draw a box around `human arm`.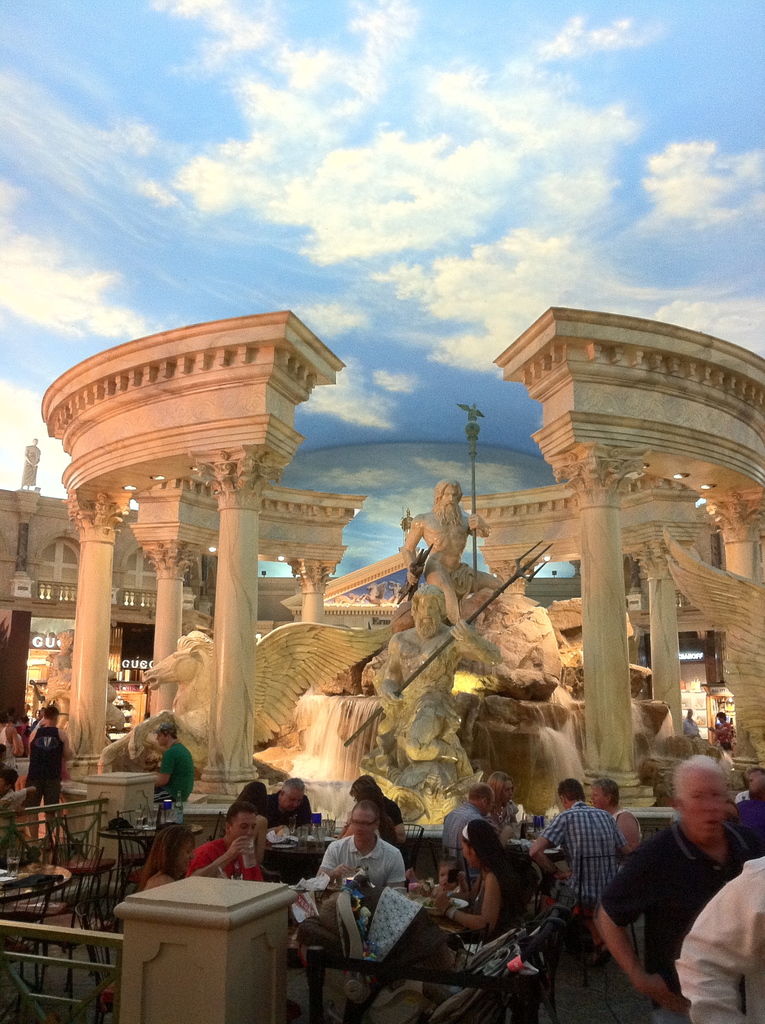
BBox(11, 724, 23, 755).
